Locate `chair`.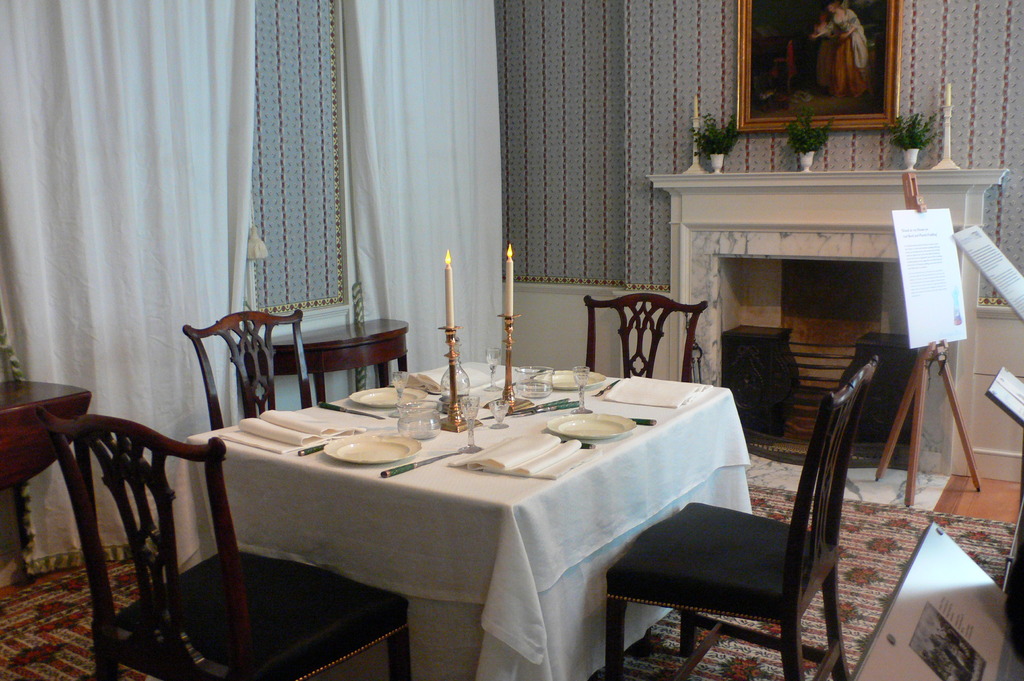
Bounding box: [34,403,410,680].
